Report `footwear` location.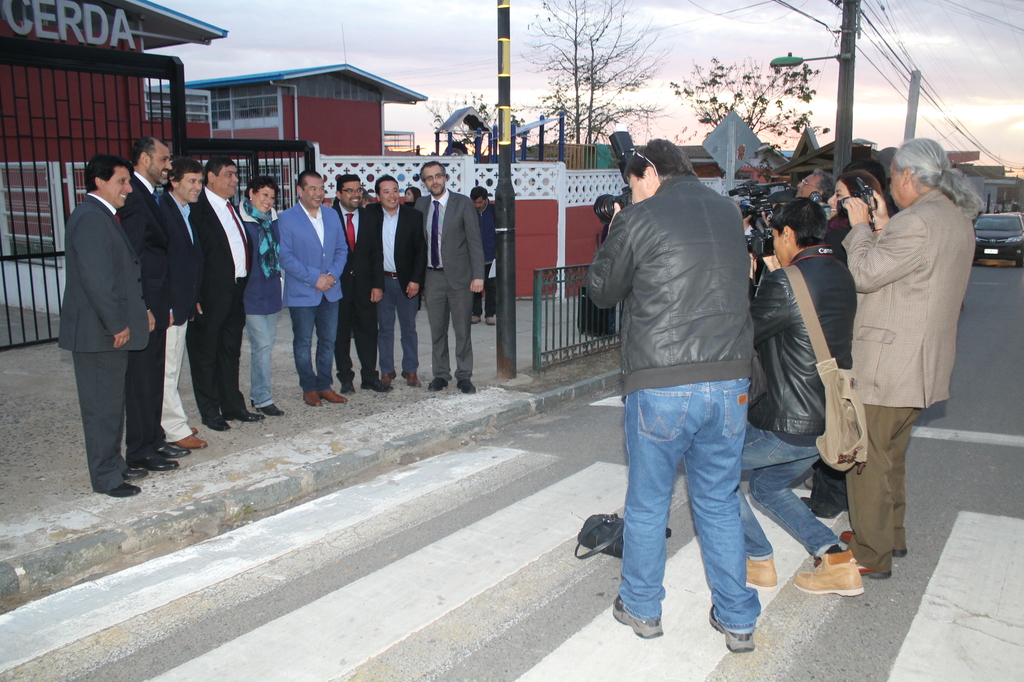
Report: locate(173, 434, 209, 456).
